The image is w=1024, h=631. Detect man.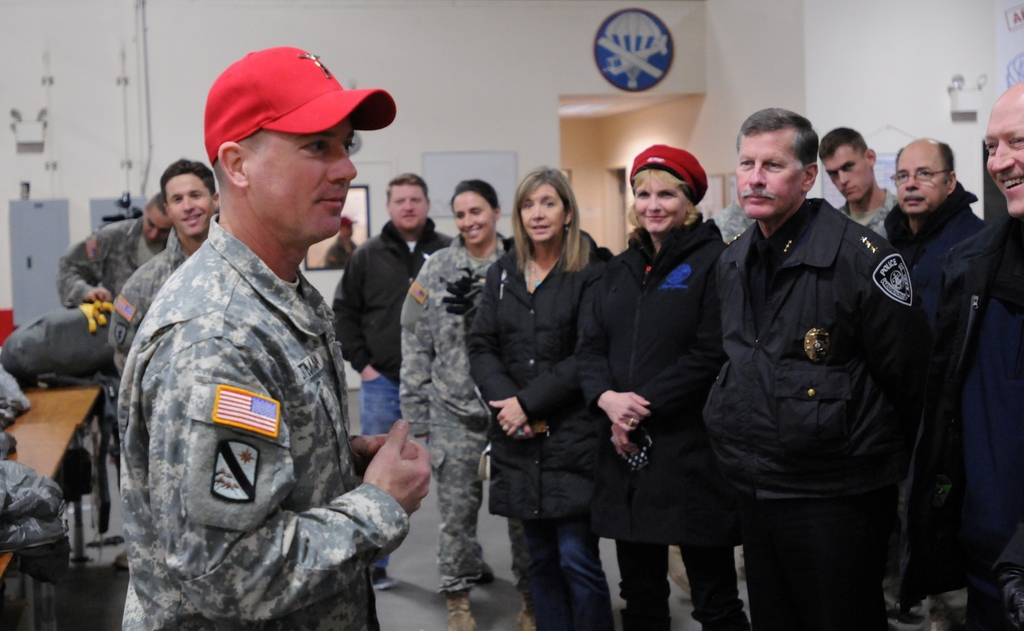
Detection: <bbox>86, 10, 422, 630</bbox>.
